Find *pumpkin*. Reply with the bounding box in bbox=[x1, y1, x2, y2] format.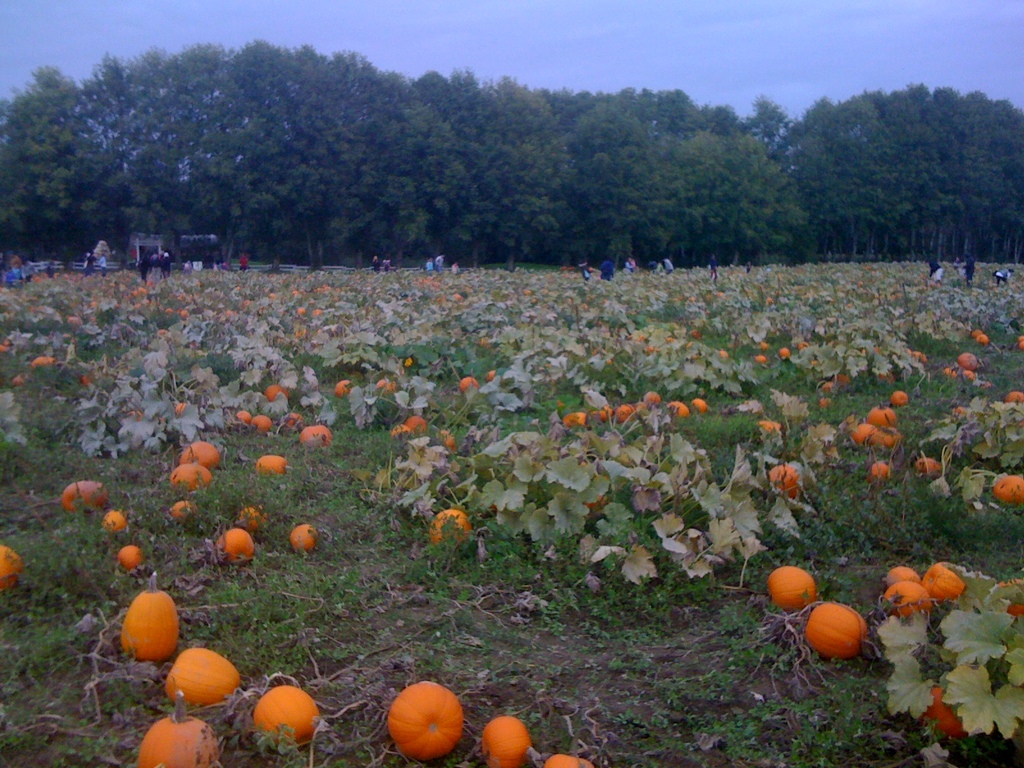
bbox=[472, 717, 540, 767].
